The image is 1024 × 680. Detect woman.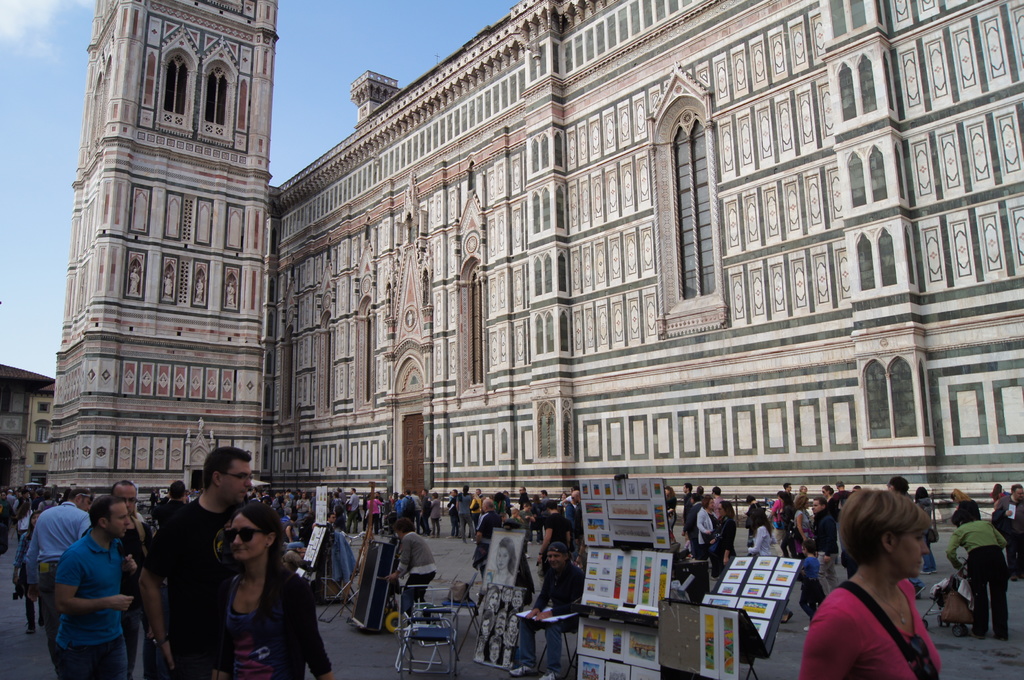
Detection: 794 493 818 568.
